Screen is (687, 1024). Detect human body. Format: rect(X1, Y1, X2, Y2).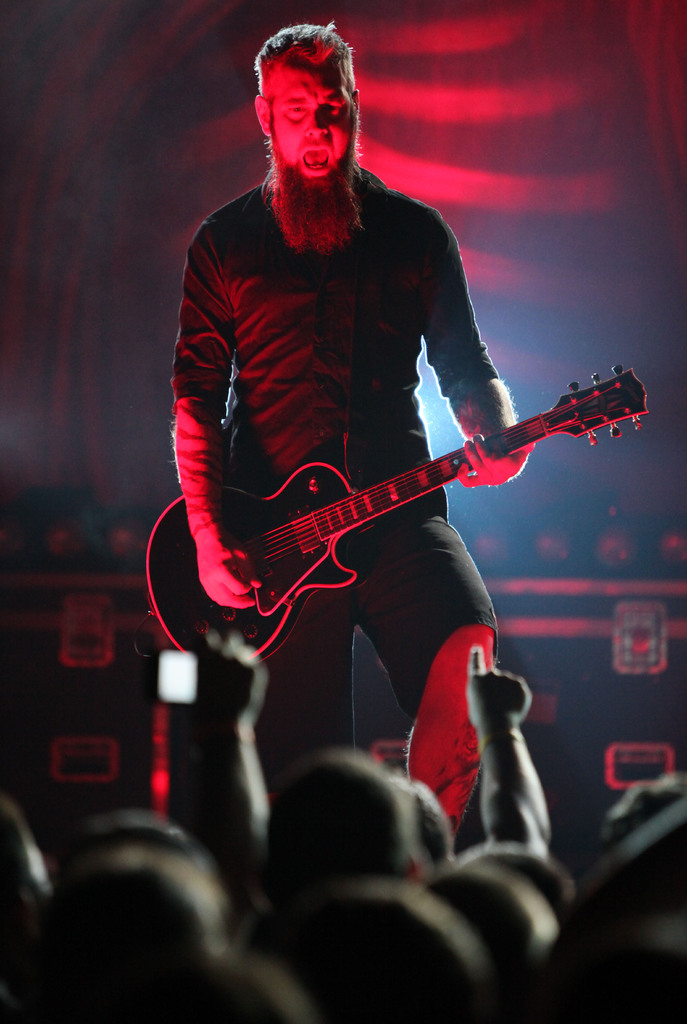
rect(156, 222, 601, 767).
